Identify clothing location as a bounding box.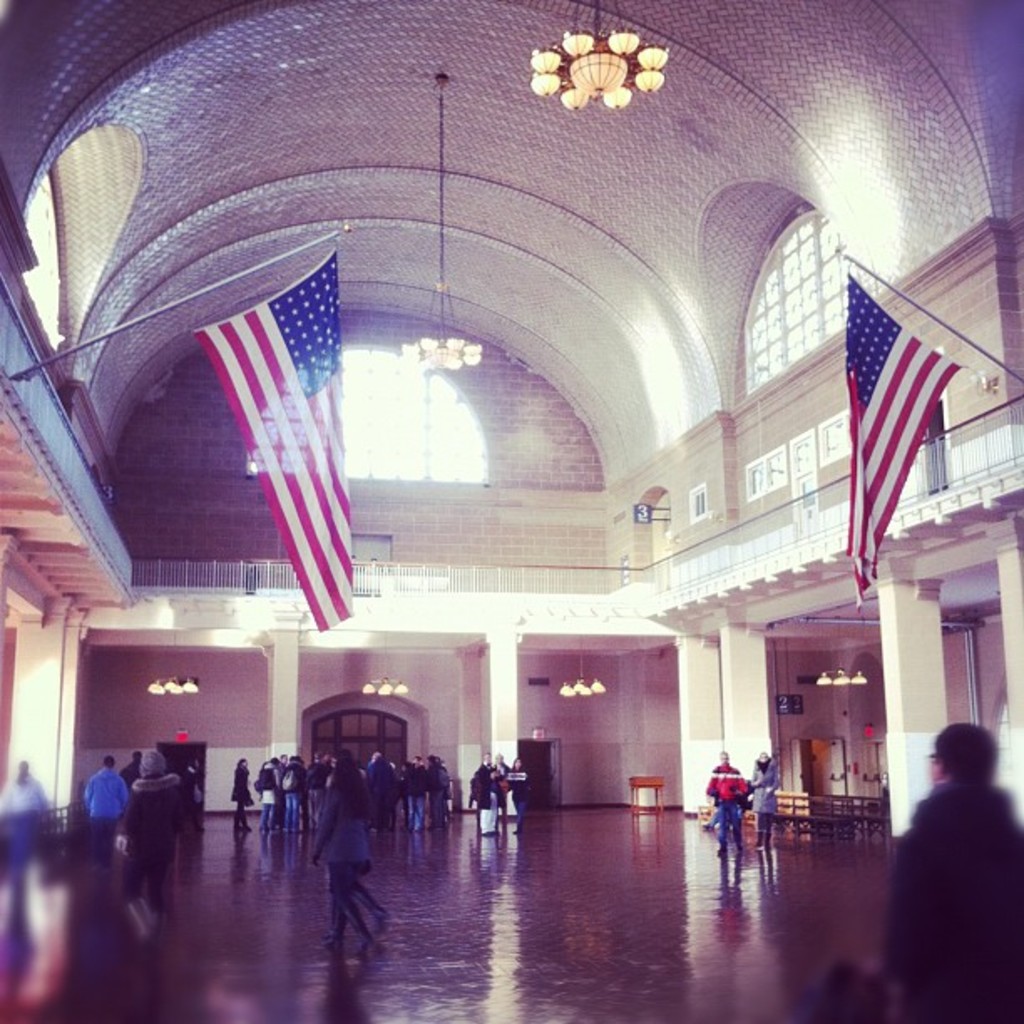
<box>887,781,1022,1022</box>.
